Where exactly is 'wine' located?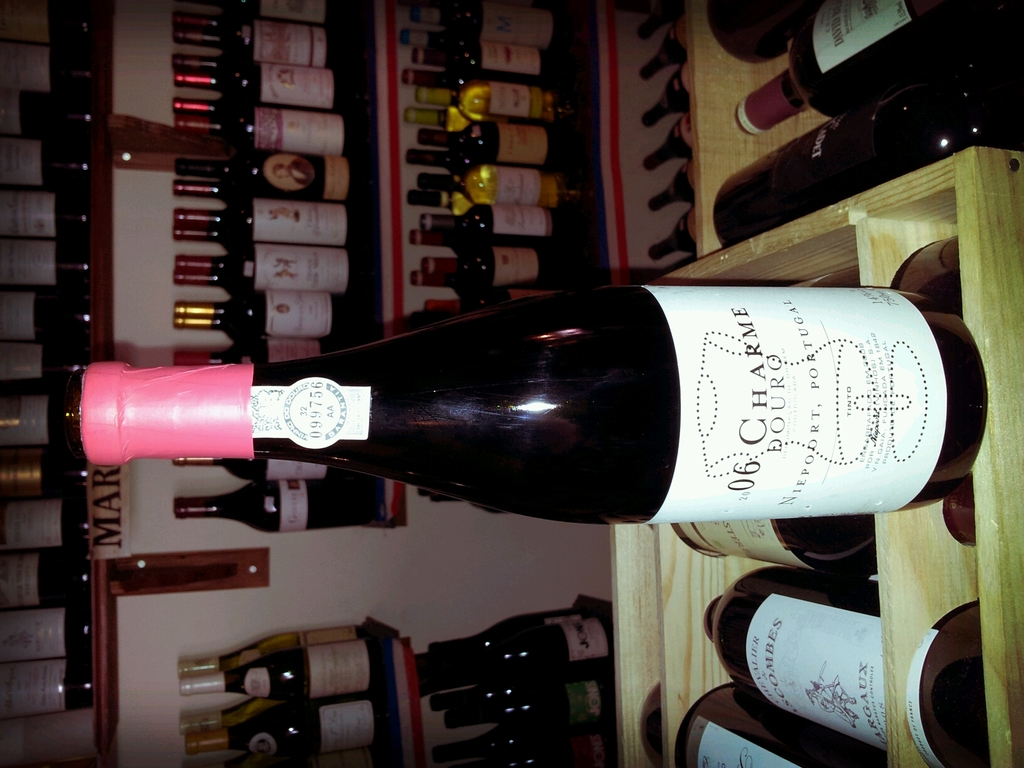
Its bounding box is bbox(68, 259, 952, 561).
